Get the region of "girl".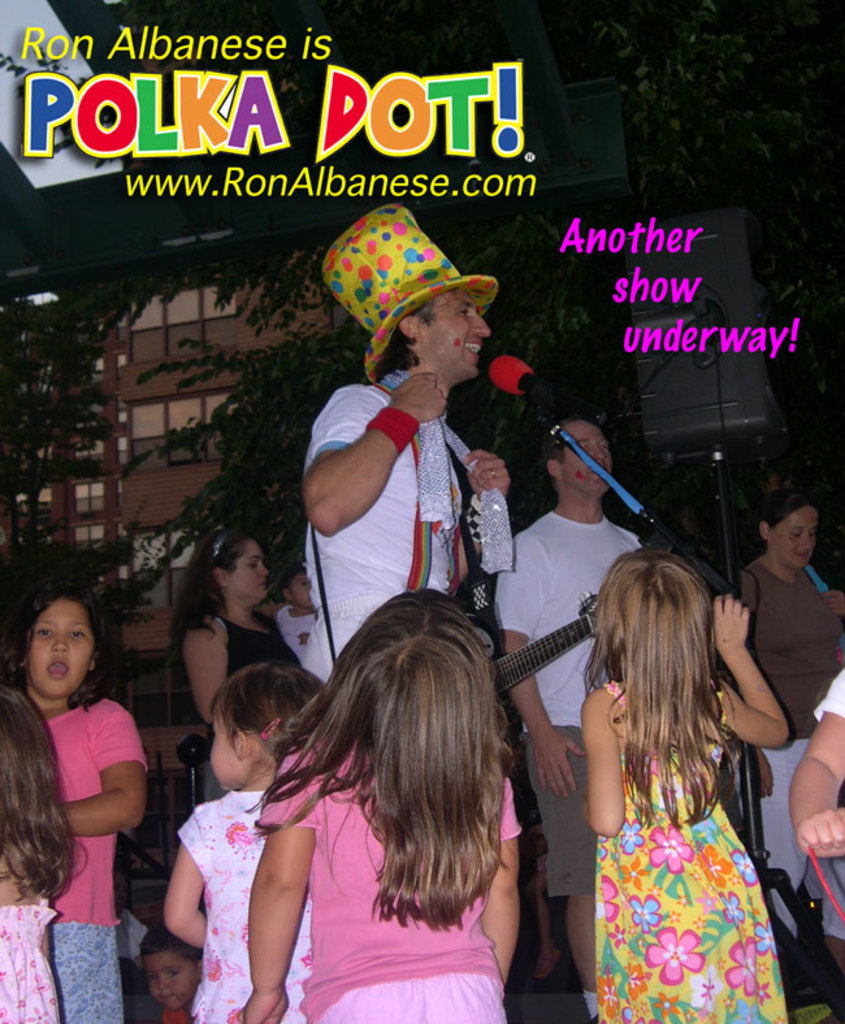
581/551/788/1023.
